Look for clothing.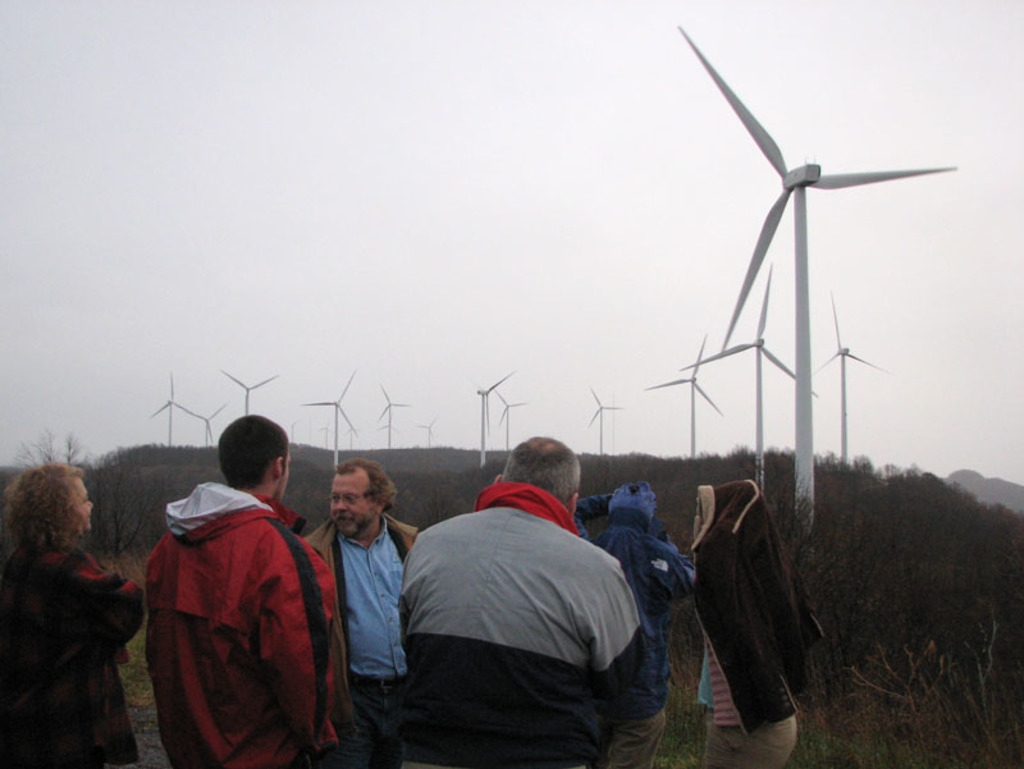
Found: <box>147,471,364,768</box>.
